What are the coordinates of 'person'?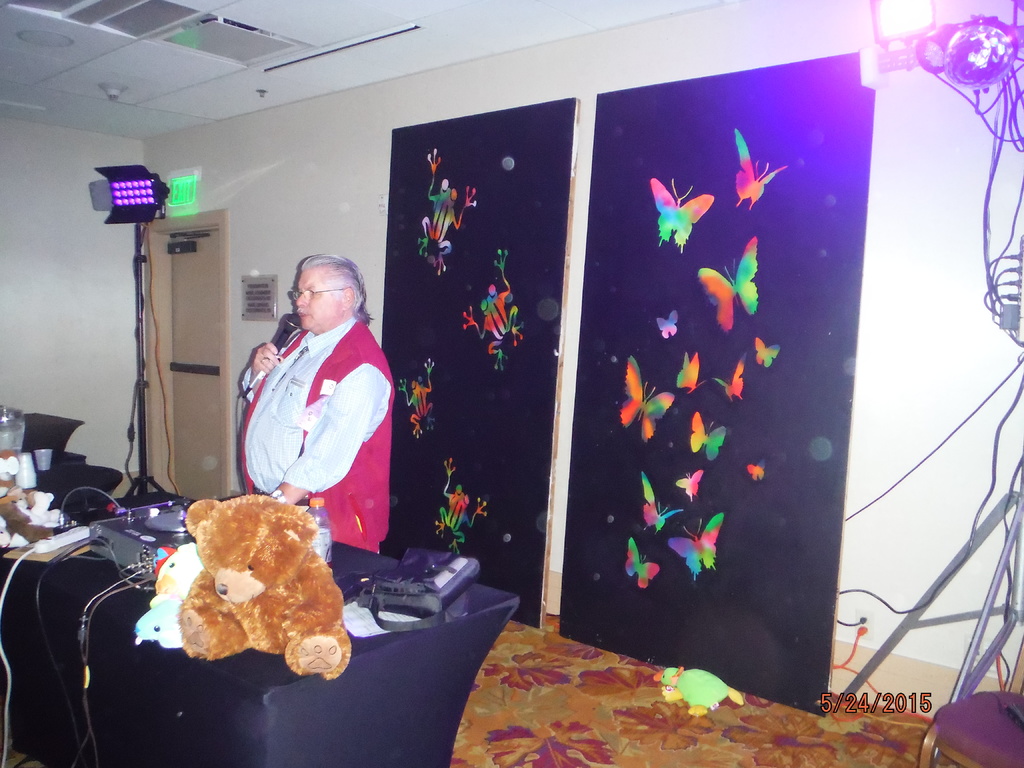
detection(235, 250, 388, 575).
